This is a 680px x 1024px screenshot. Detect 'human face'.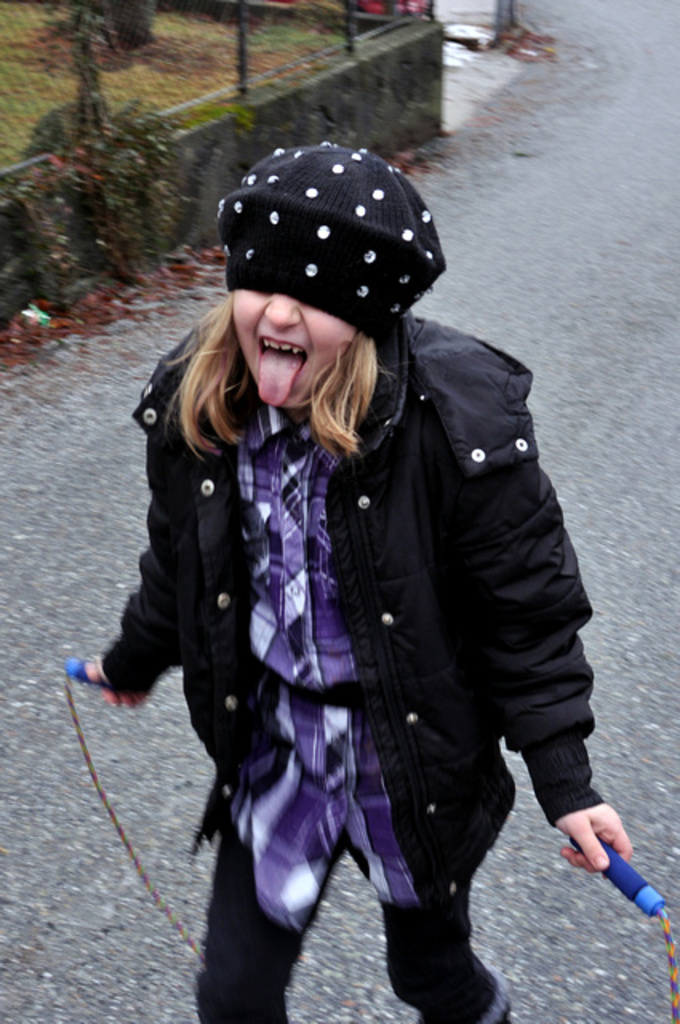
bbox(229, 286, 362, 413).
